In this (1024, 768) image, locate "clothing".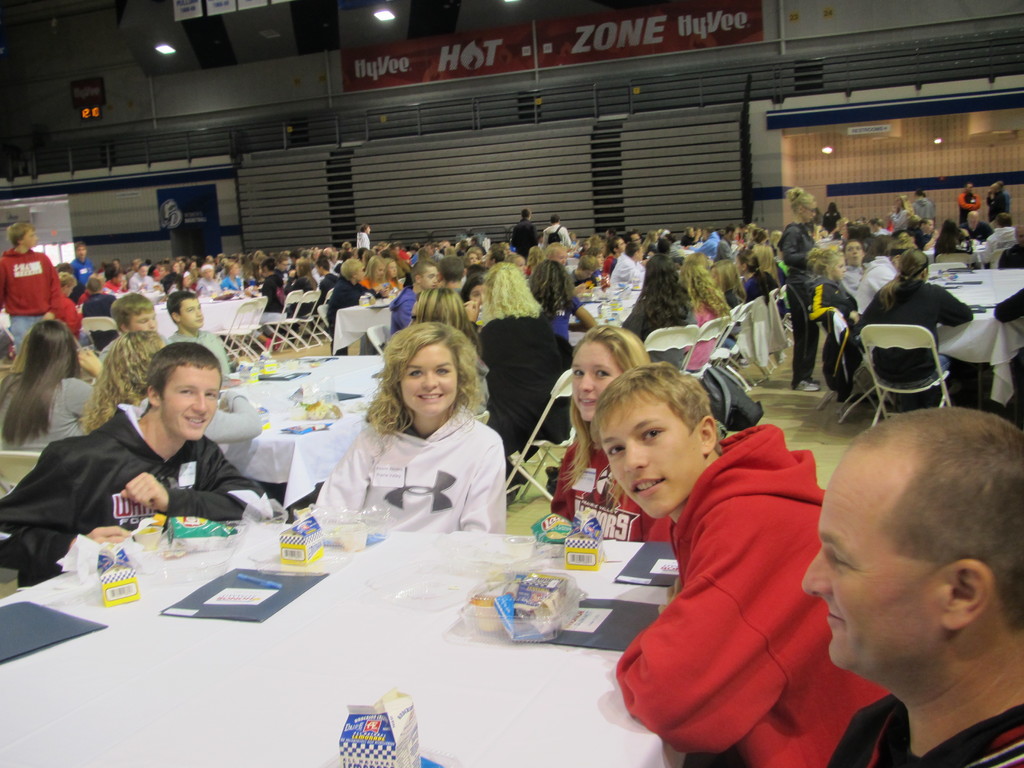
Bounding box: <bbox>800, 262, 877, 322</bbox>.
